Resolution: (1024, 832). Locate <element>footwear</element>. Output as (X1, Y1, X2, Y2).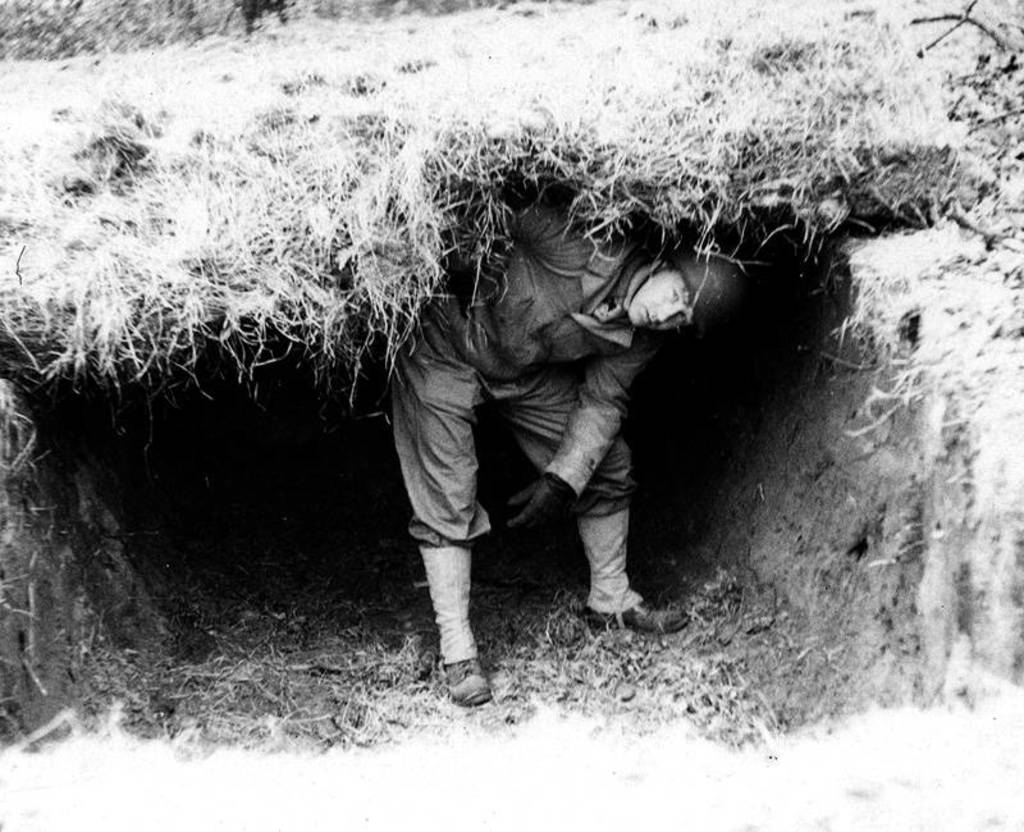
(420, 608, 495, 713).
